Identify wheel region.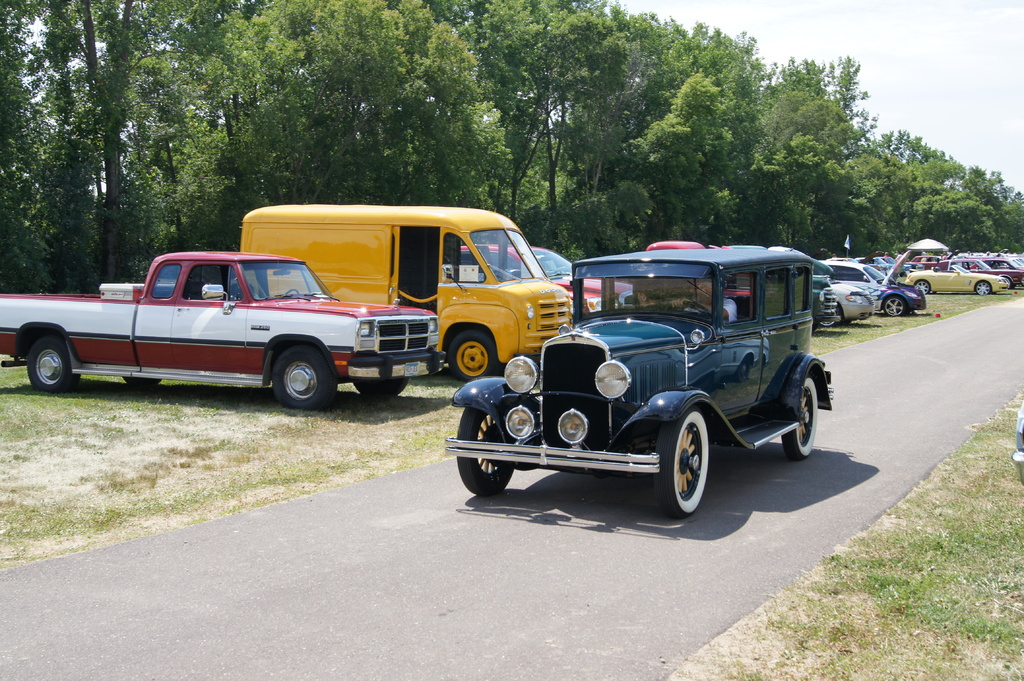
Region: BBox(779, 380, 819, 462).
